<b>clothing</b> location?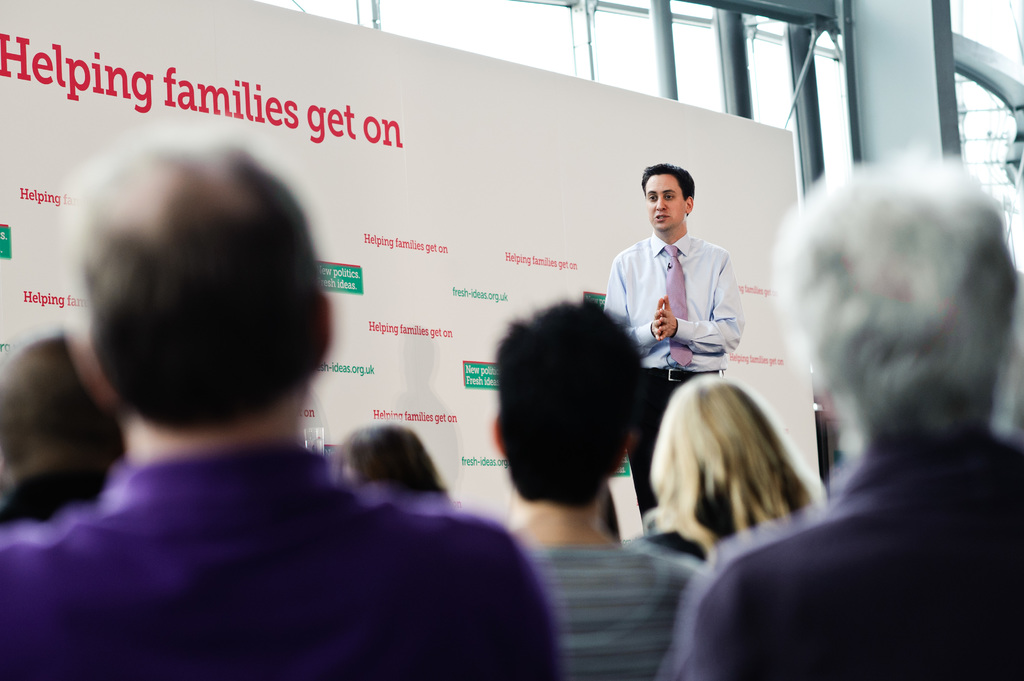
pyautogui.locateOnScreen(522, 547, 699, 675)
